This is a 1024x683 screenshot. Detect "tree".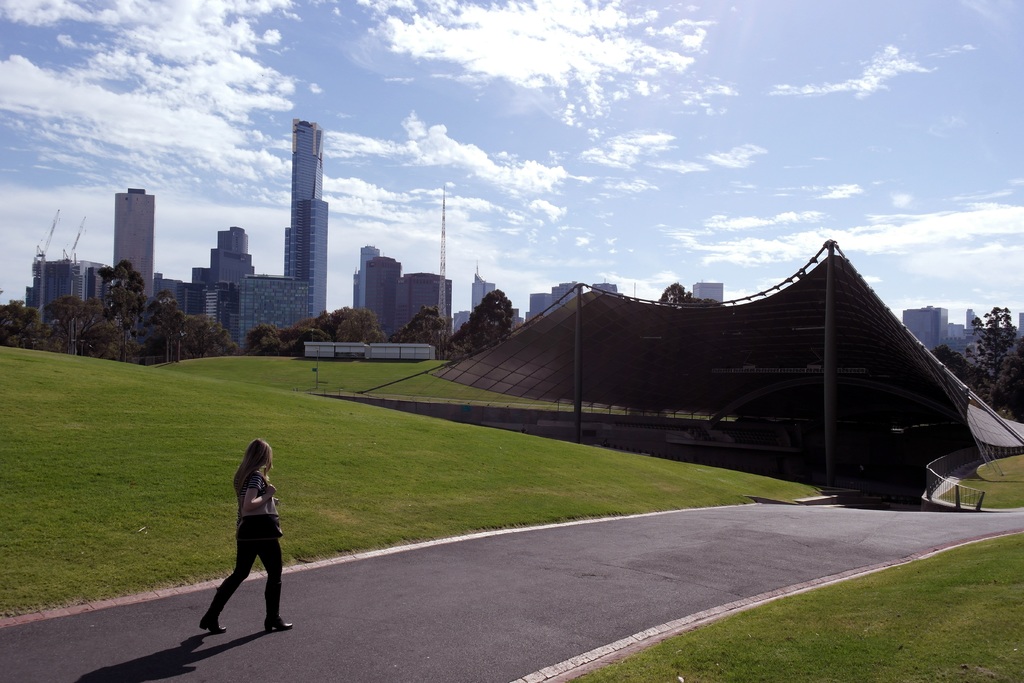
<box>963,305,1023,422</box>.
